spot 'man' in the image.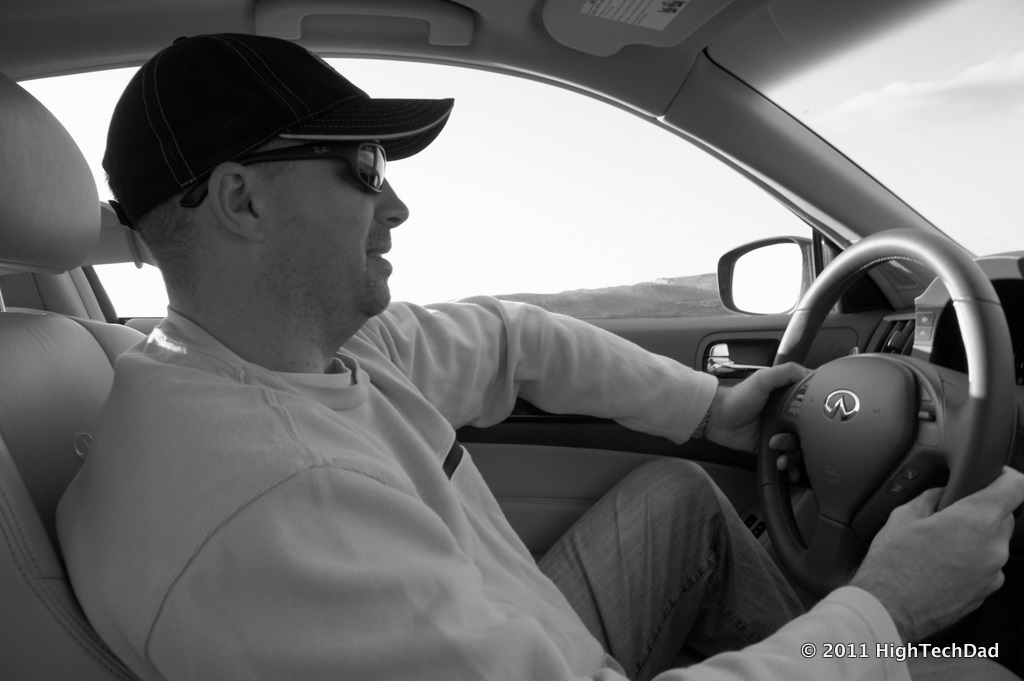
'man' found at <box>80,64,918,680</box>.
